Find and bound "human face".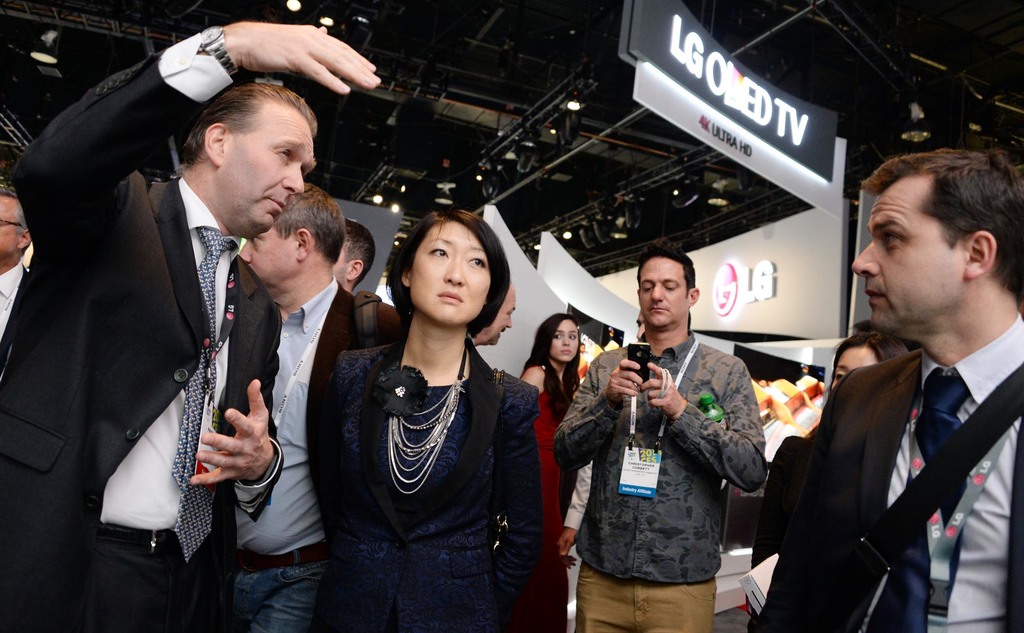
Bound: x1=224, y1=101, x2=319, y2=237.
